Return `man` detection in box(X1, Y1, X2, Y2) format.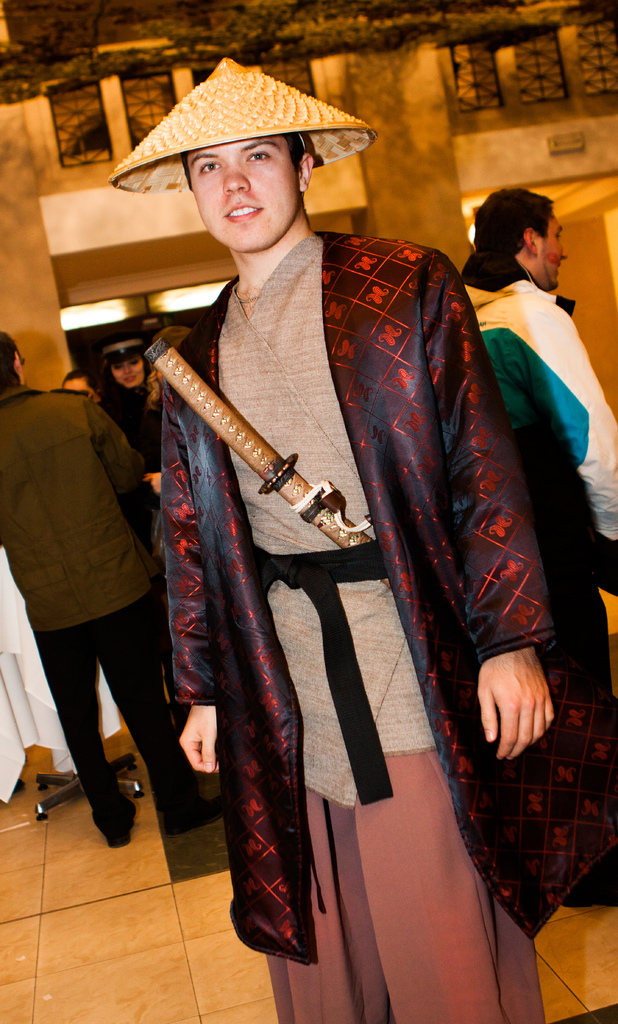
box(446, 168, 617, 621).
